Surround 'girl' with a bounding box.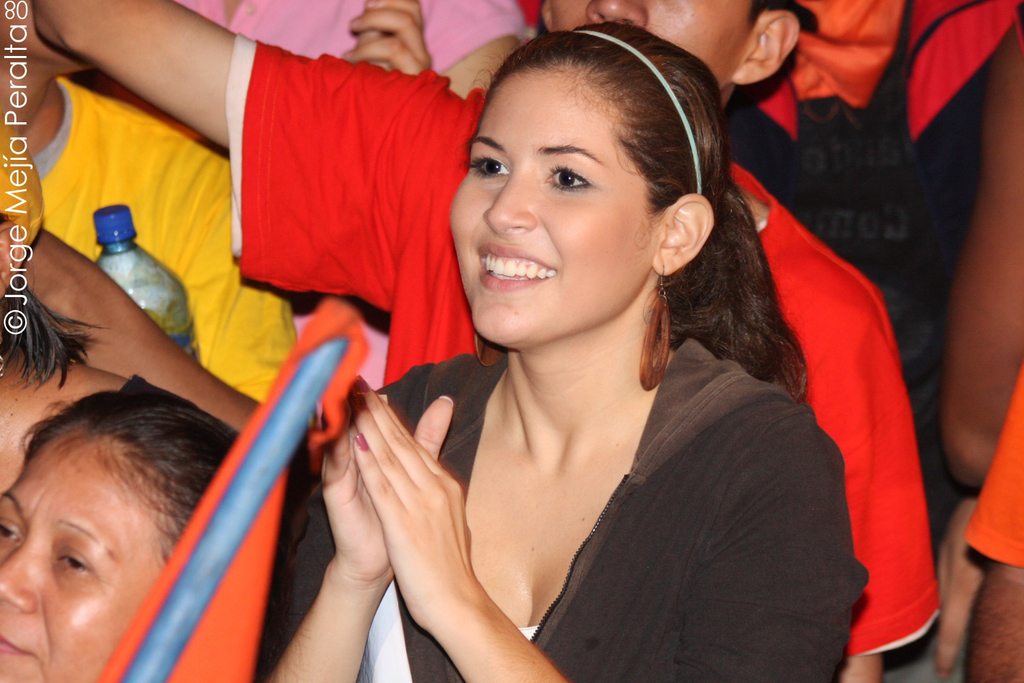
257/17/868/681.
